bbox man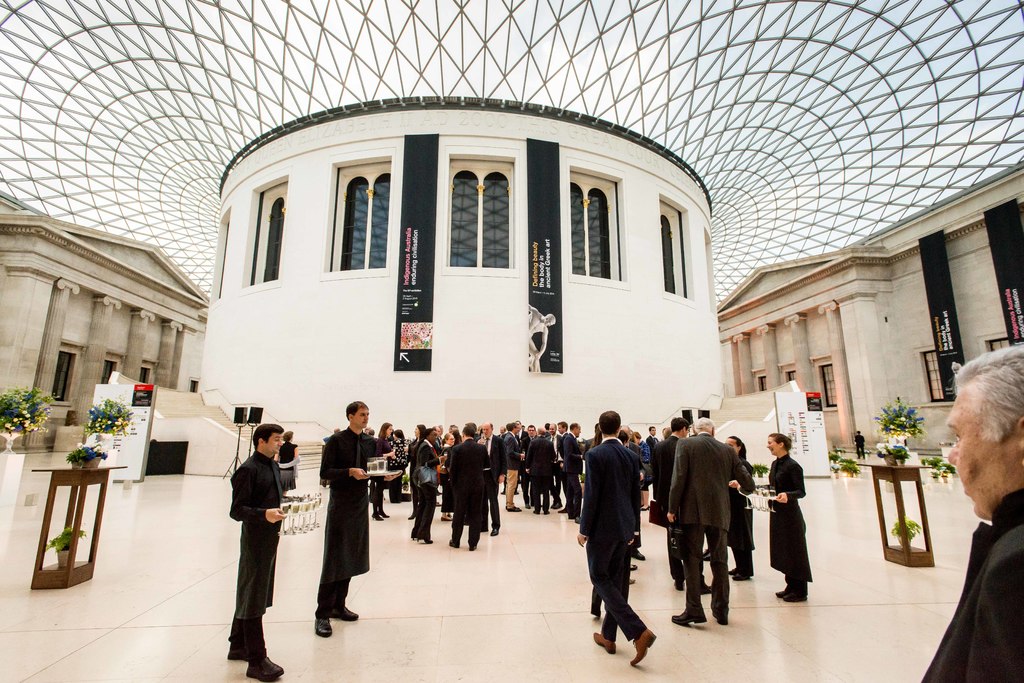
(317, 402, 400, 638)
